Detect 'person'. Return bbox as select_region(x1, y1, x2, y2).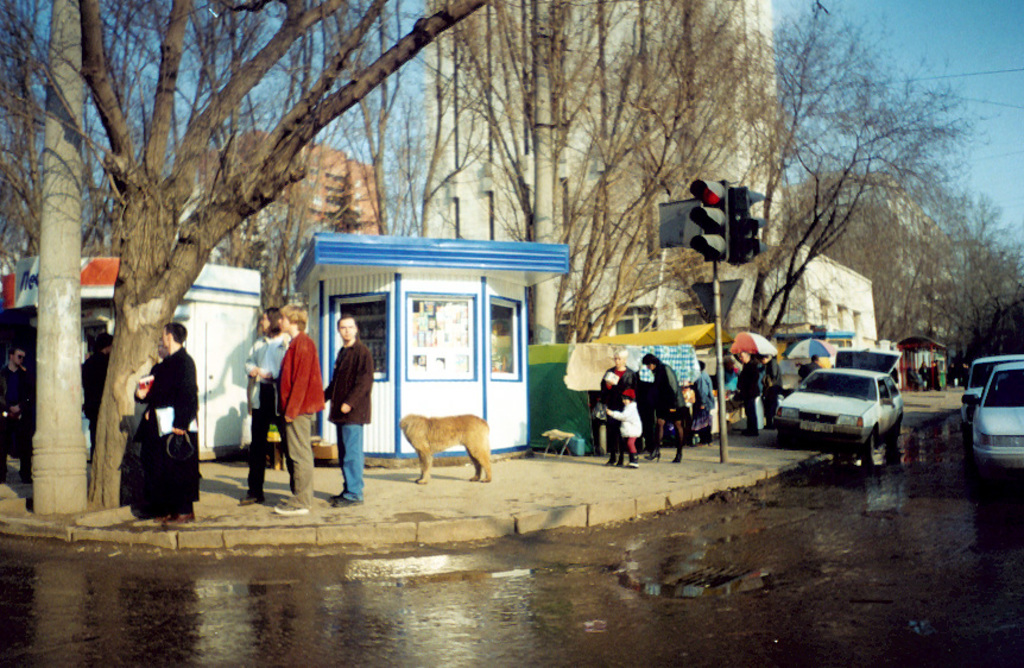
select_region(0, 341, 39, 493).
